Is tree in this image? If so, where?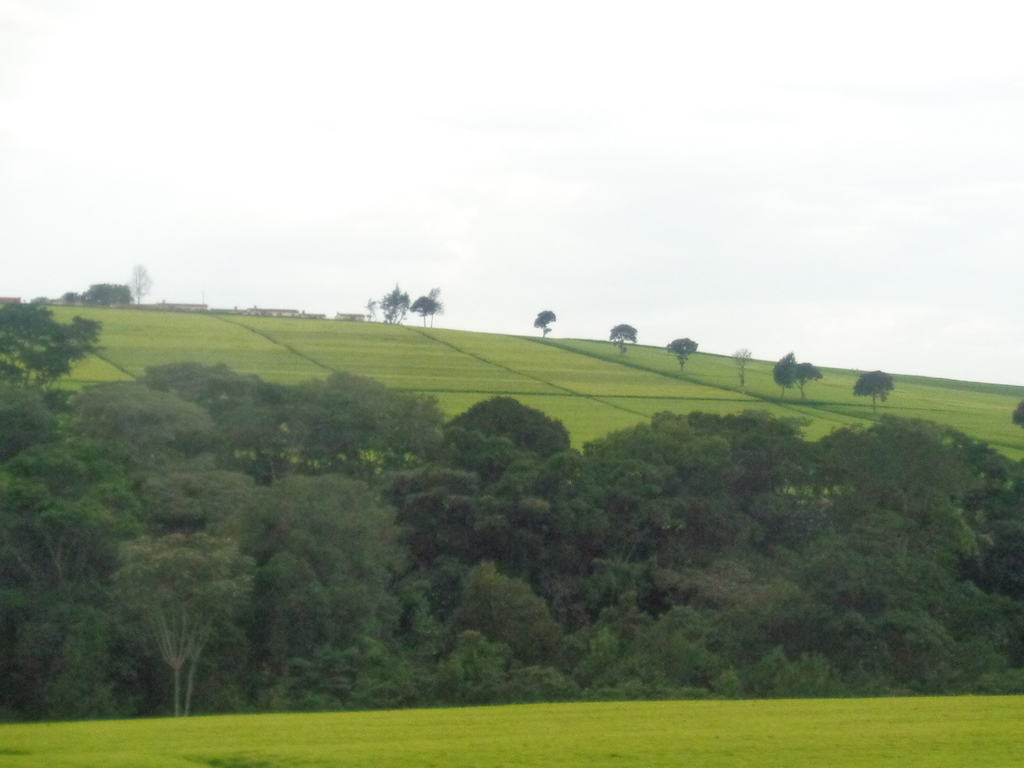
Yes, at [left=380, top=281, right=407, bottom=324].
